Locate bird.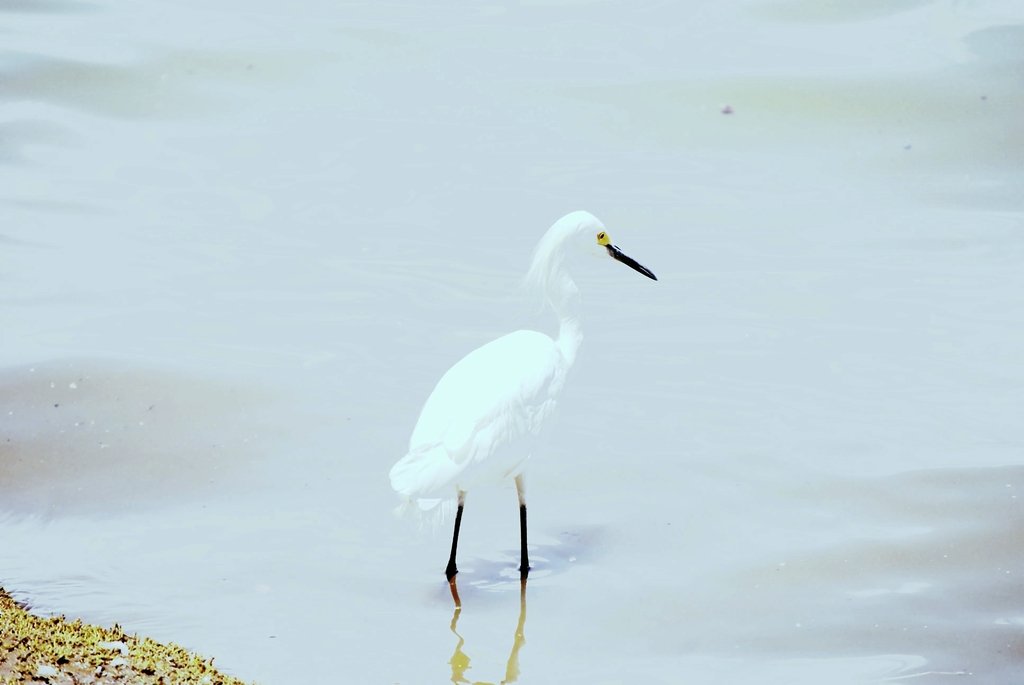
Bounding box: 376, 192, 667, 630.
